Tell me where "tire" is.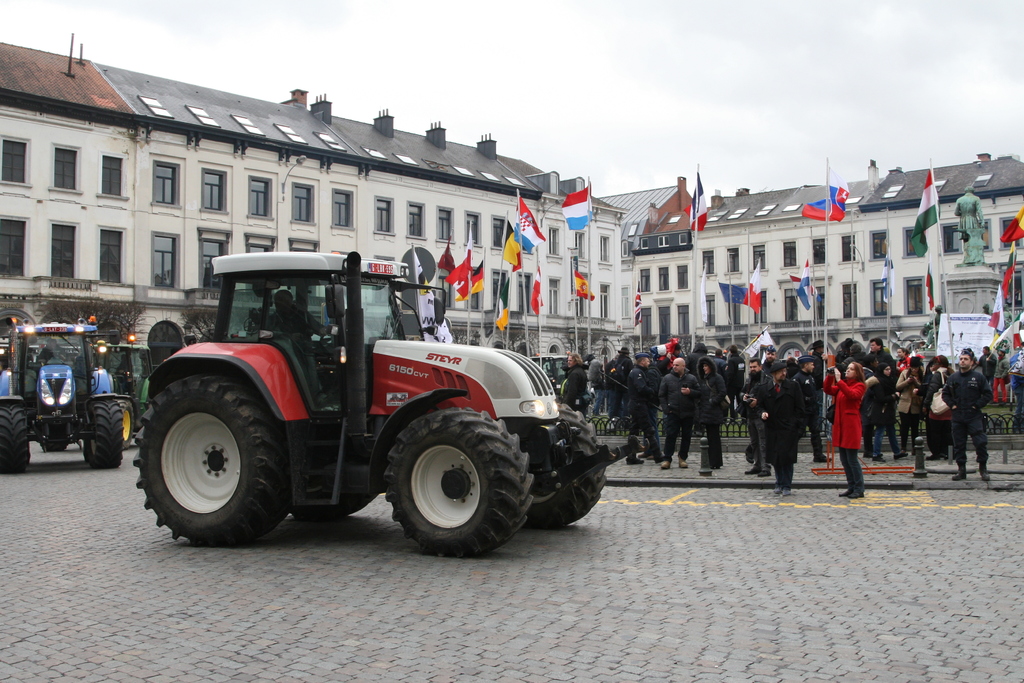
"tire" is at <box>371,414,533,556</box>.
